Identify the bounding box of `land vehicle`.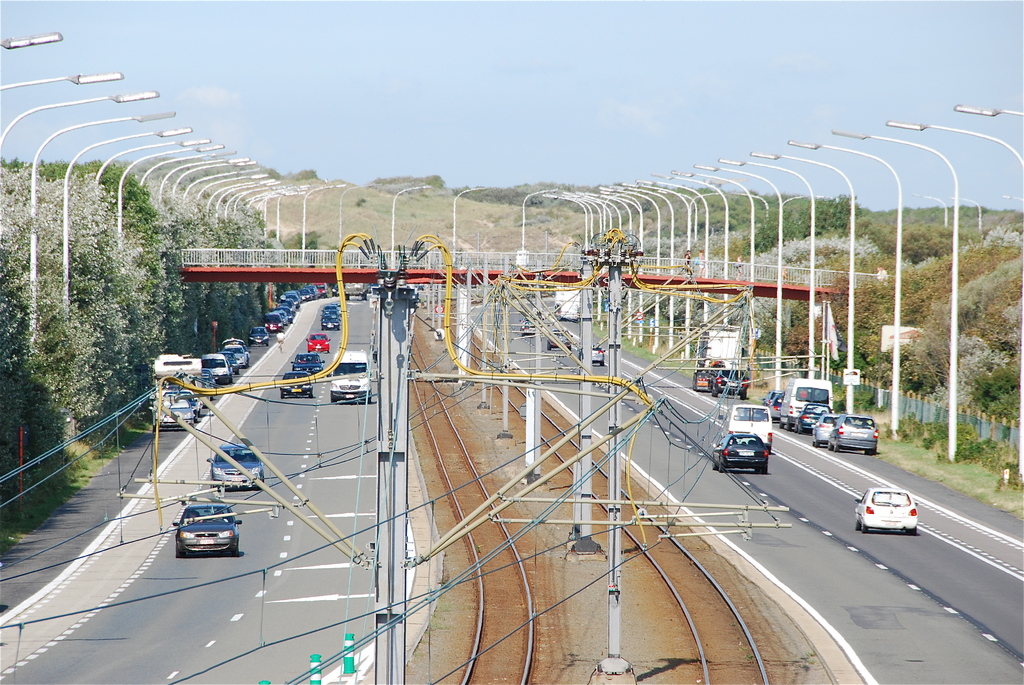
[x1=149, y1=395, x2=196, y2=436].
